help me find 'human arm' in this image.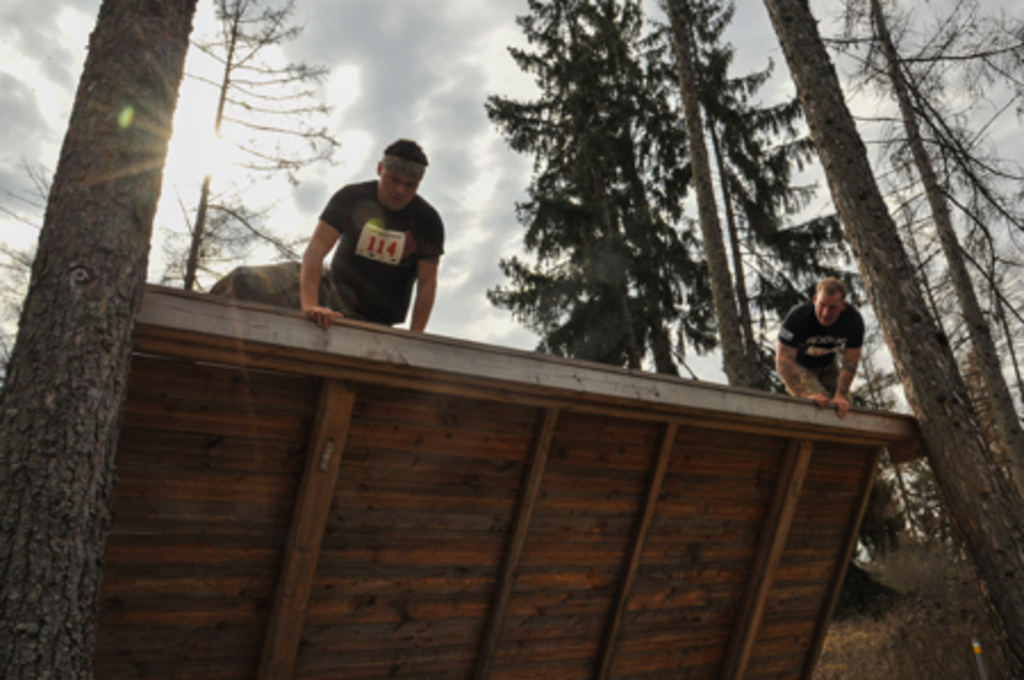
Found it: region(289, 198, 344, 327).
